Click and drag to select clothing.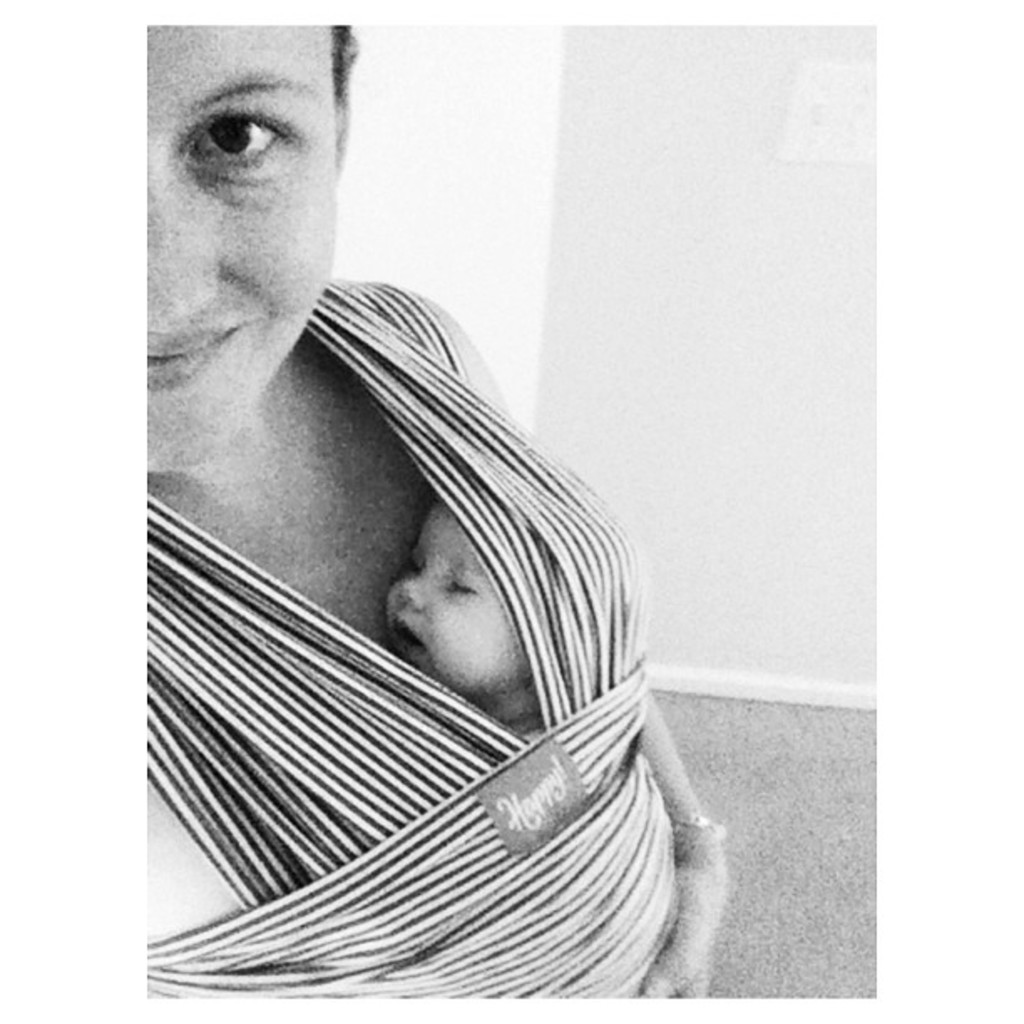
Selection: [144,279,681,997].
